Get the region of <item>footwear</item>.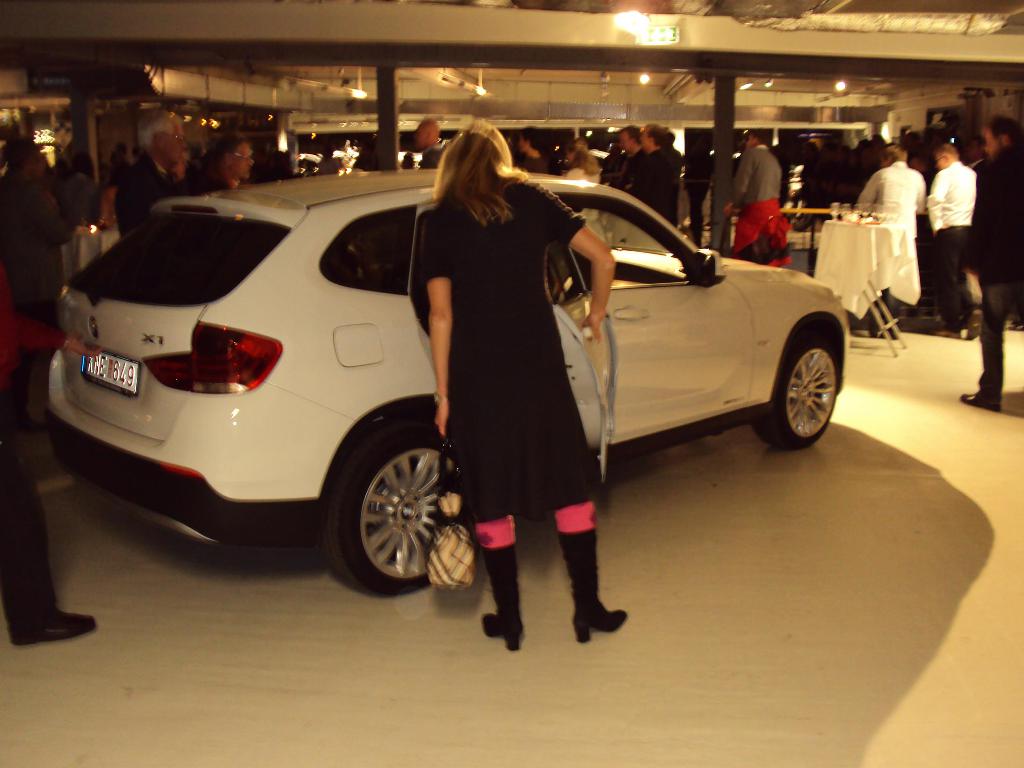
(x1=966, y1=390, x2=1001, y2=412).
